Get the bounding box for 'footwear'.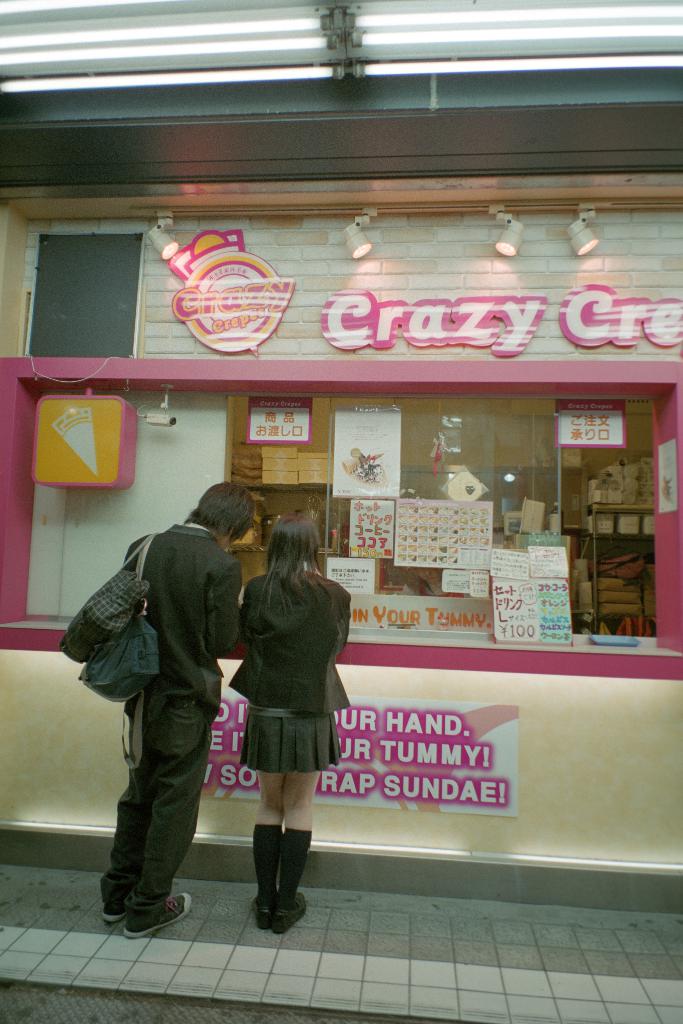
box(126, 896, 192, 940).
